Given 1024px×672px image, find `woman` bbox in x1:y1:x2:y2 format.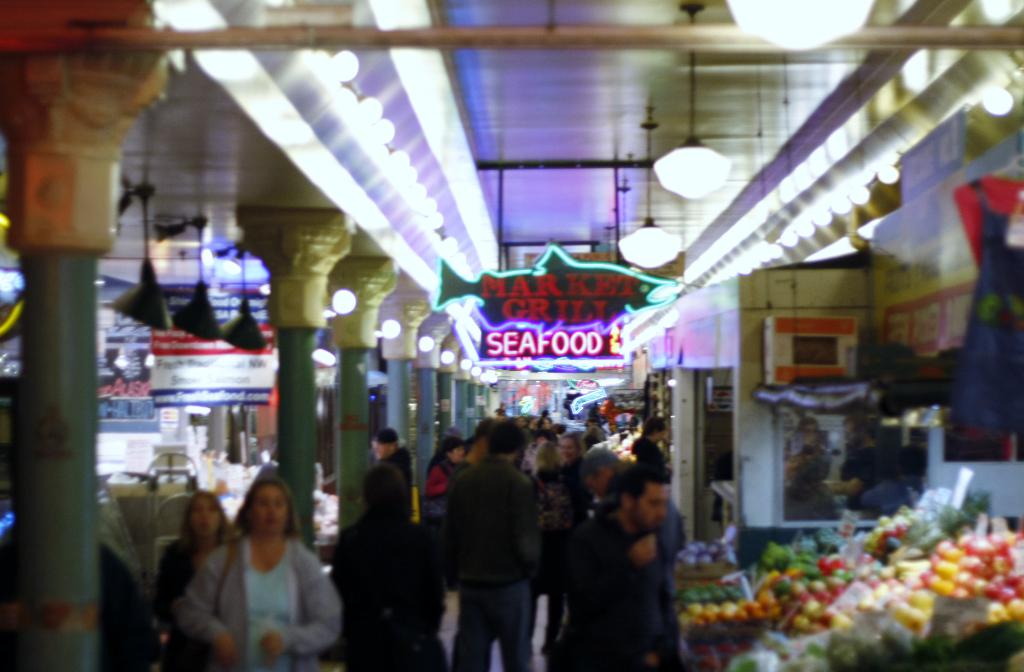
200:470:330:657.
